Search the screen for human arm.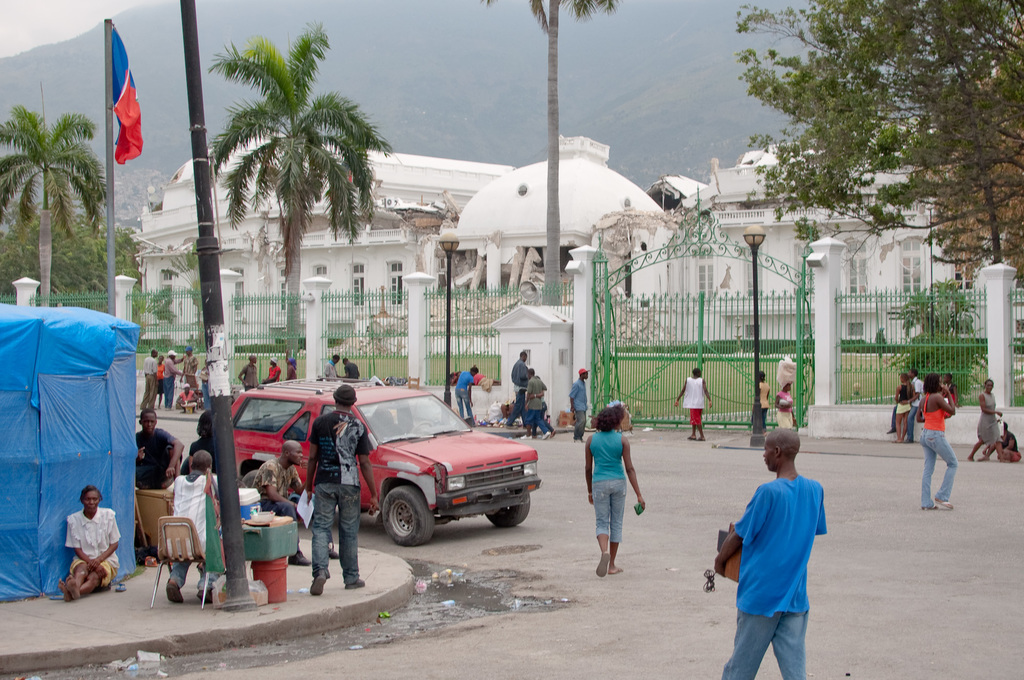
Found at select_region(232, 361, 251, 385).
